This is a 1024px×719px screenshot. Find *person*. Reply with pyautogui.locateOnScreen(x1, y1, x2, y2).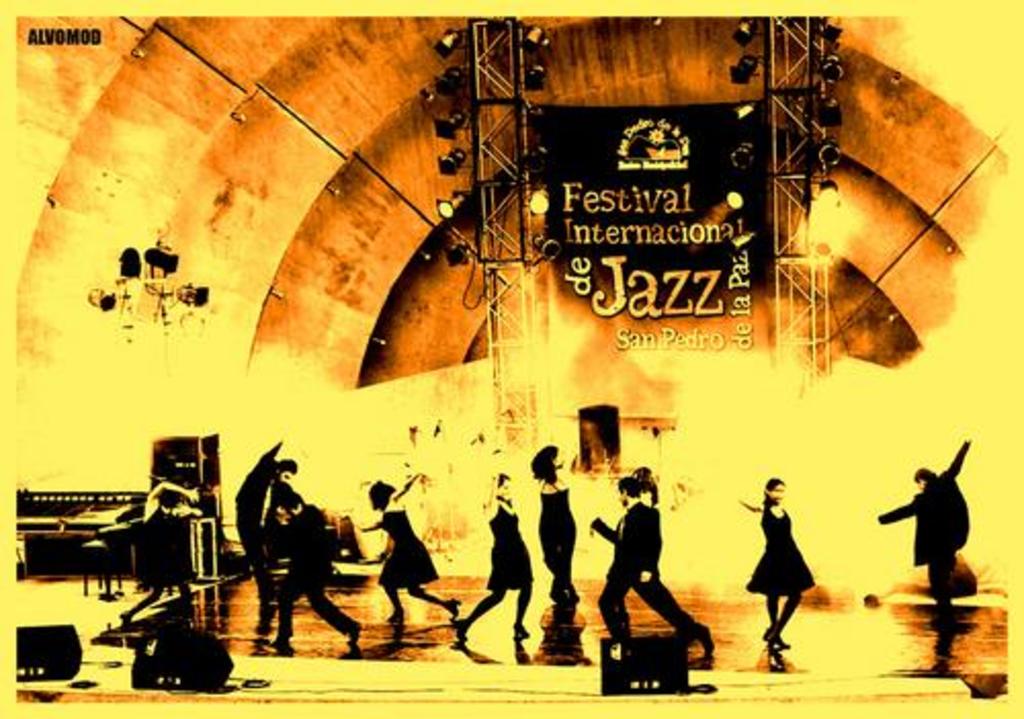
pyautogui.locateOnScreen(270, 492, 365, 647).
